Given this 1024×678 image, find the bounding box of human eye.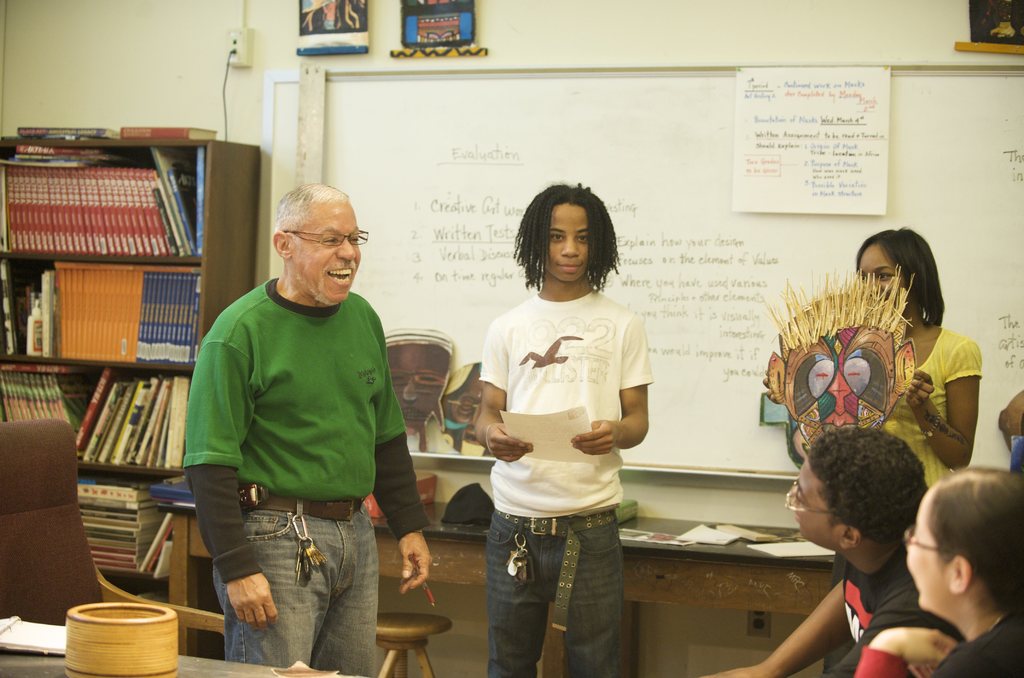
pyautogui.locateOnScreen(879, 270, 895, 280).
